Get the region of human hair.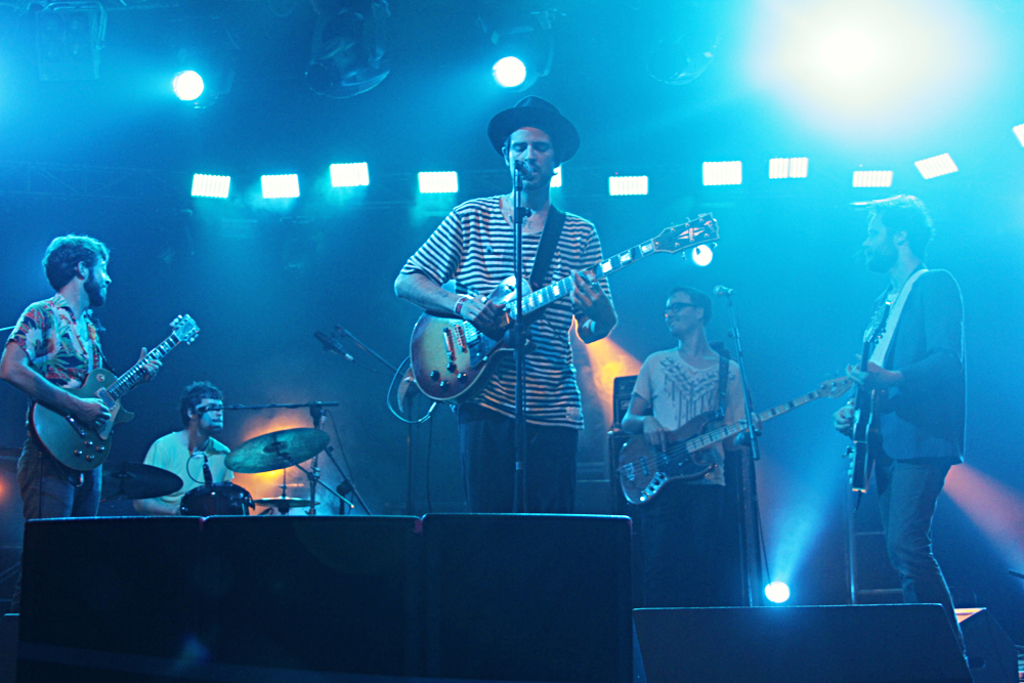
BBox(175, 381, 224, 428).
